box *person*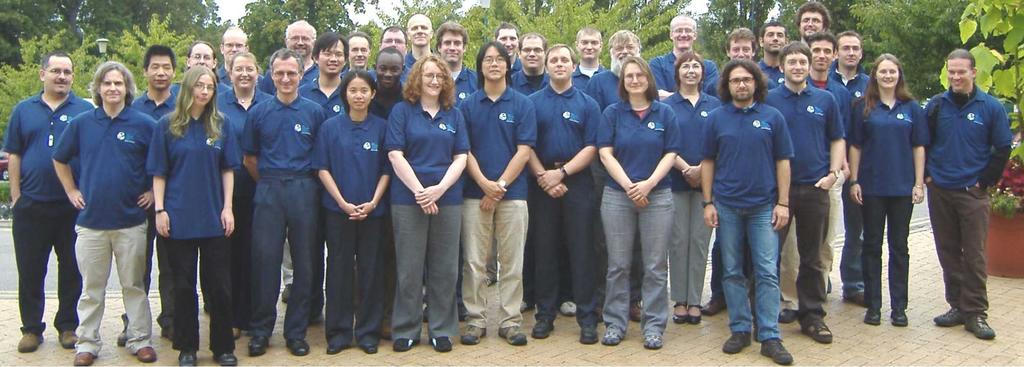
660:52:723:324
